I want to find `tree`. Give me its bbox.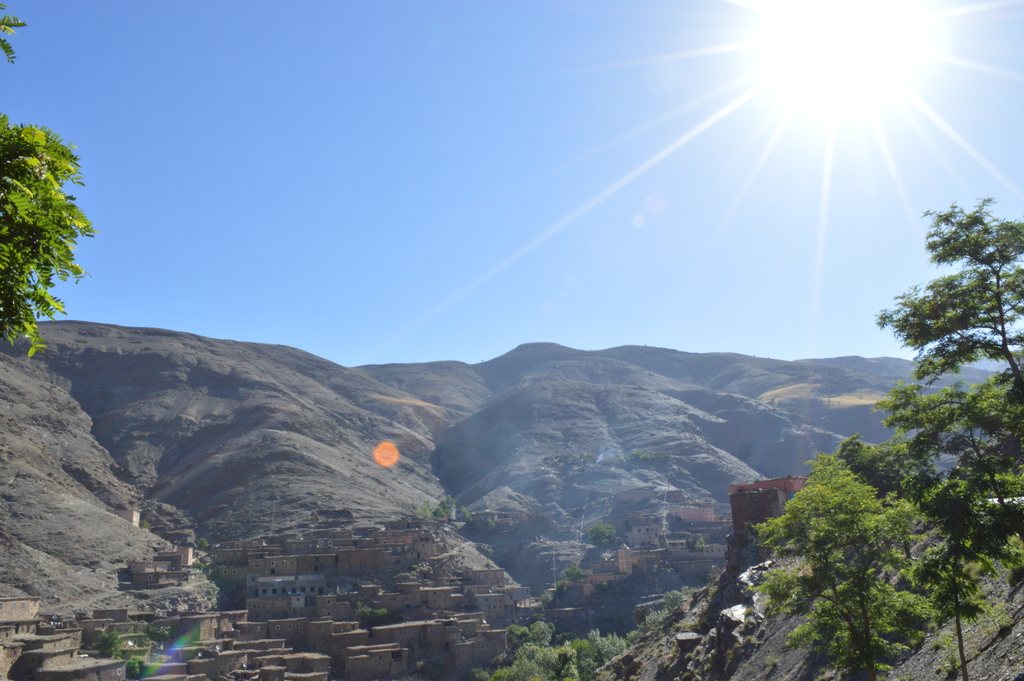
764,192,1023,680.
